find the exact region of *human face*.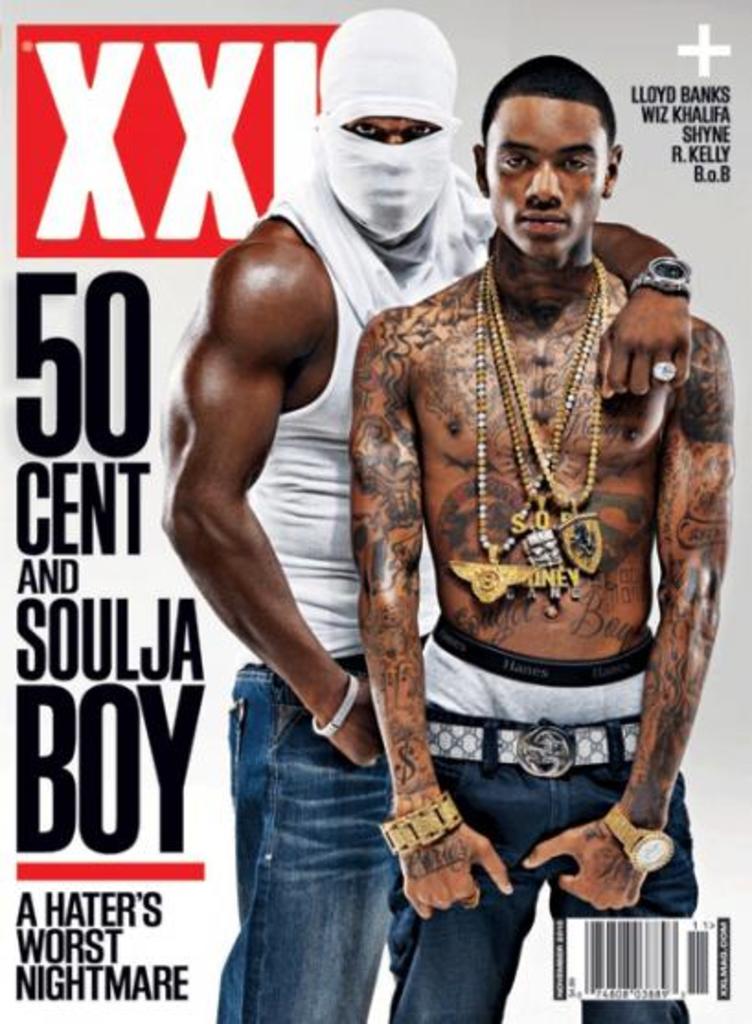
Exact region: [487, 94, 599, 254].
